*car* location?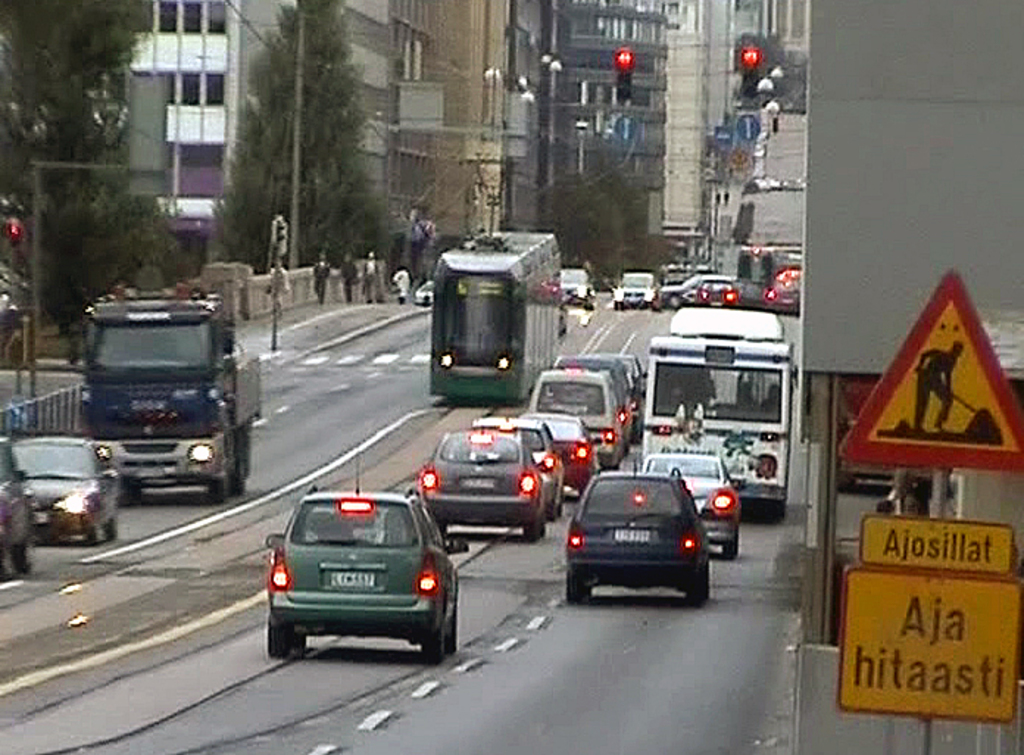
Rect(468, 414, 559, 522)
